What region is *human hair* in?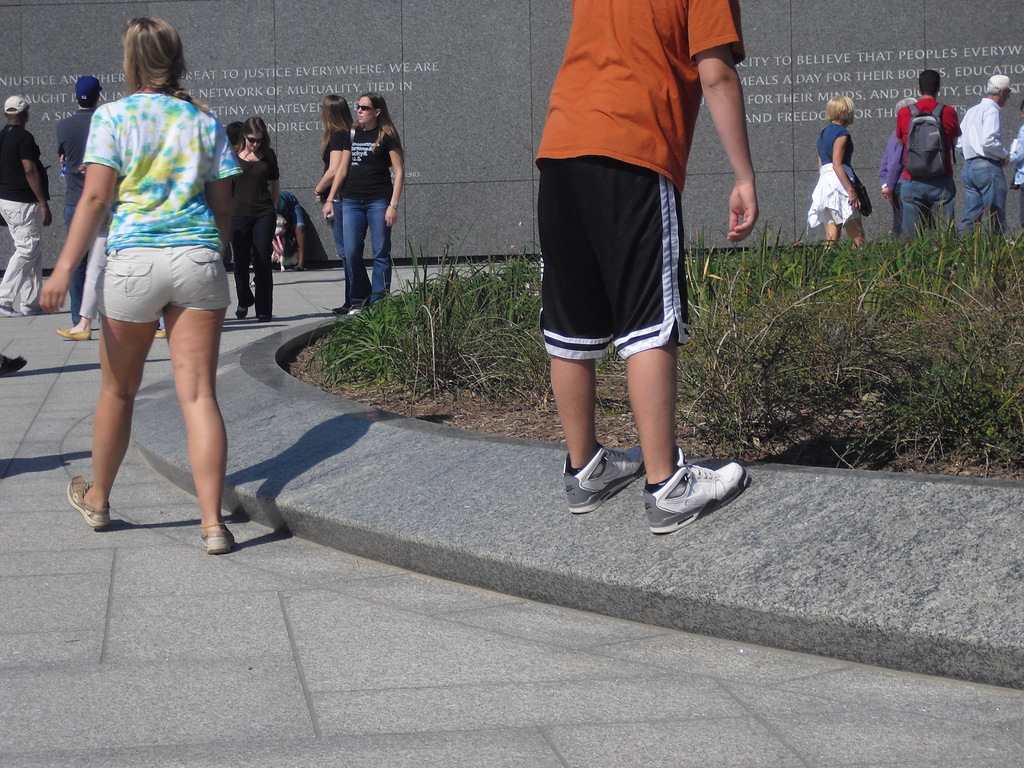
l=824, t=93, r=856, b=124.
